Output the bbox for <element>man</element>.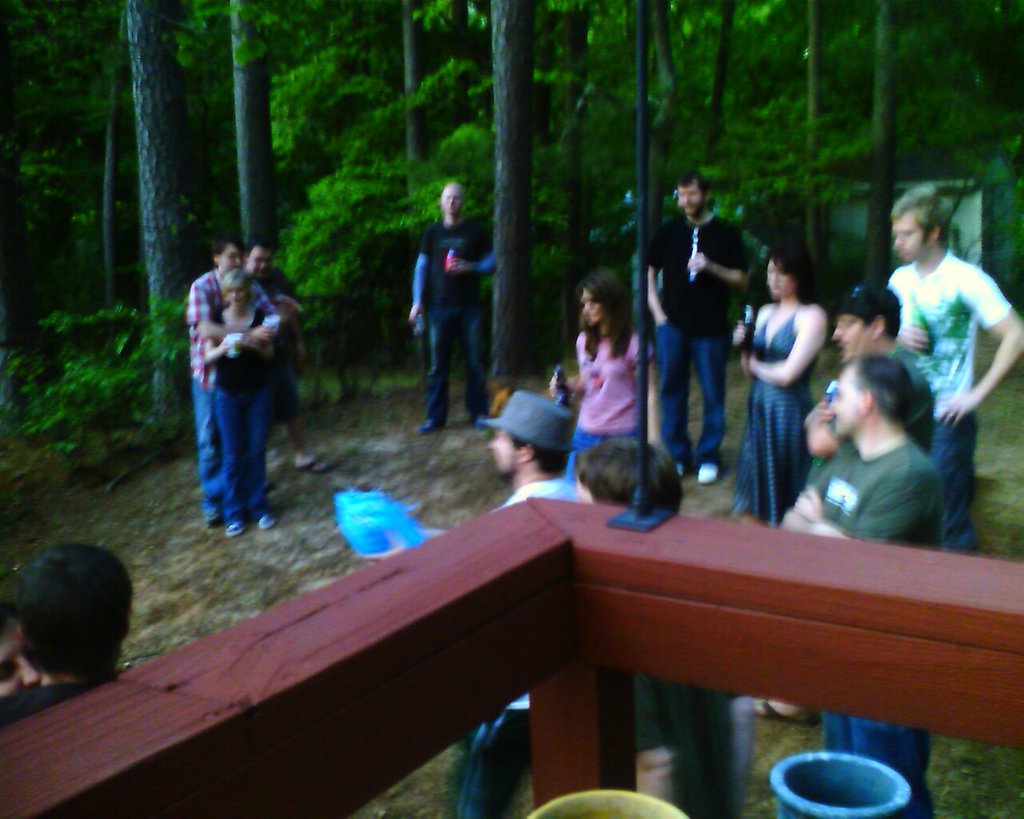
rect(405, 182, 493, 432).
